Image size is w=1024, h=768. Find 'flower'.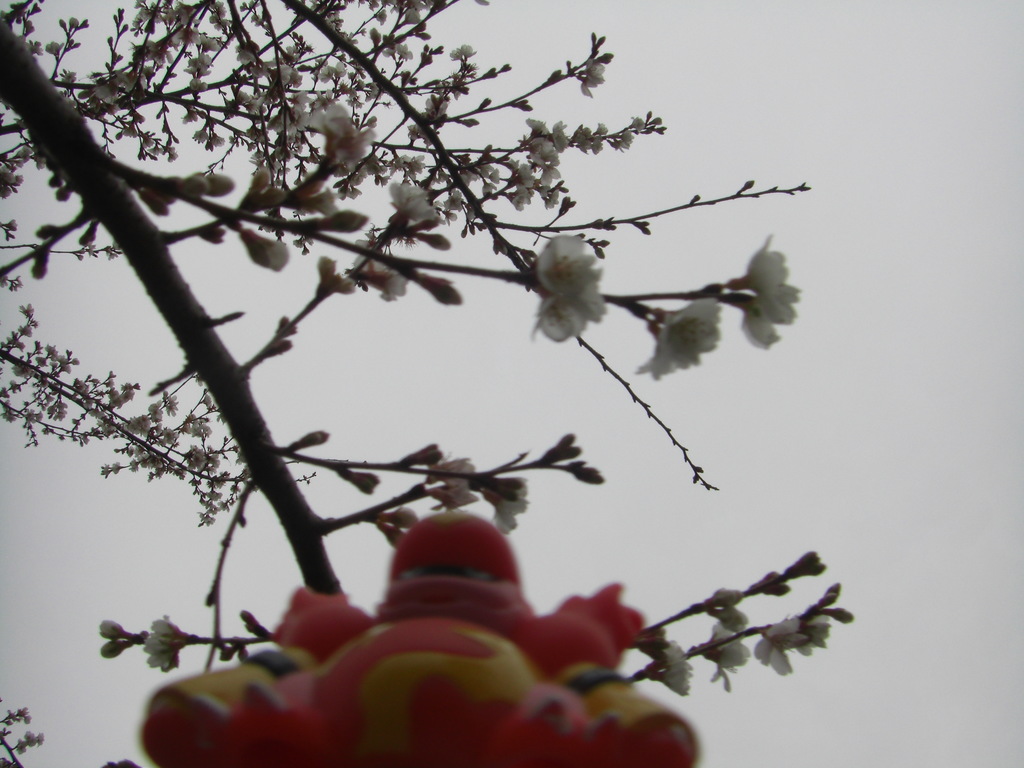
525,115,545,138.
